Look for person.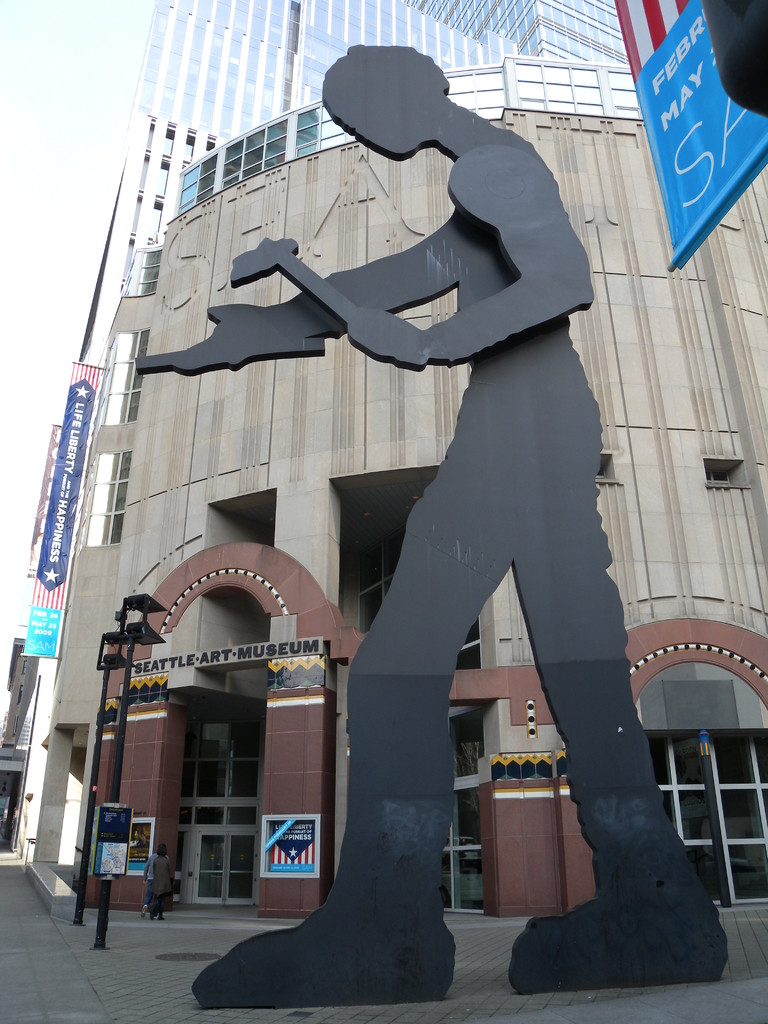
Found: x1=142, y1=44, x2=734, y2=1007.
